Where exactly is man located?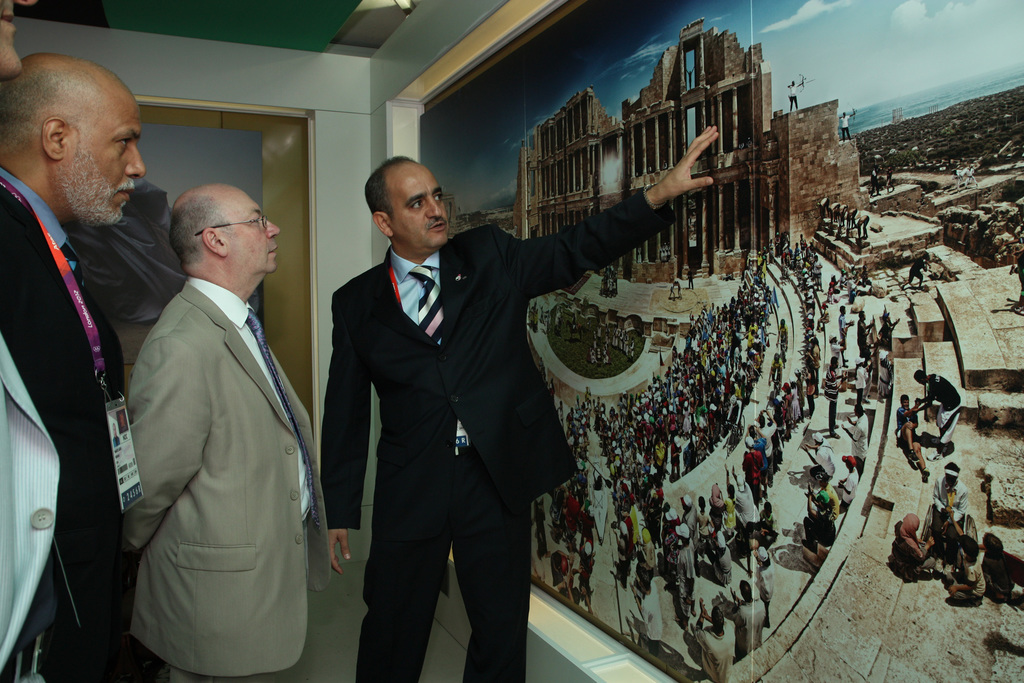
Its bounding box is (x1=0, y1=50, x2=152, y2=682).
